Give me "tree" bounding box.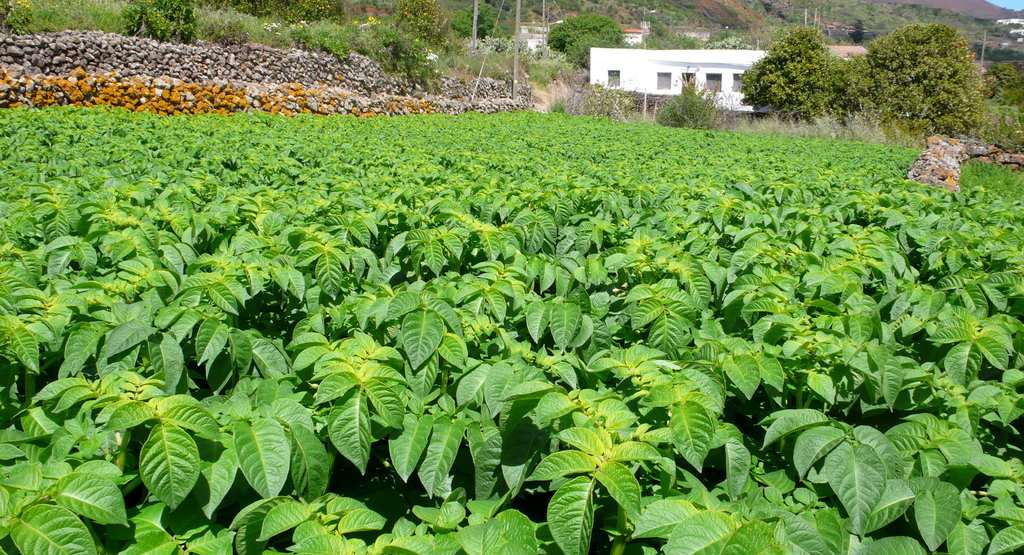
box(560, 30, 625, 74).
